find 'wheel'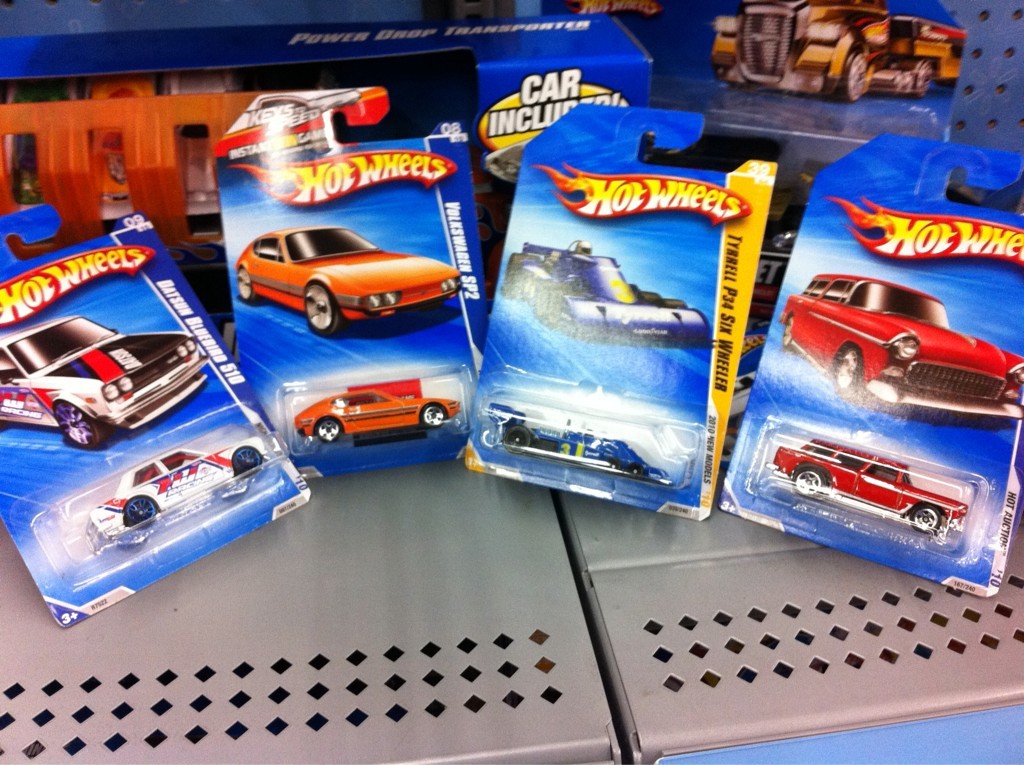
[782,311,795,347]
